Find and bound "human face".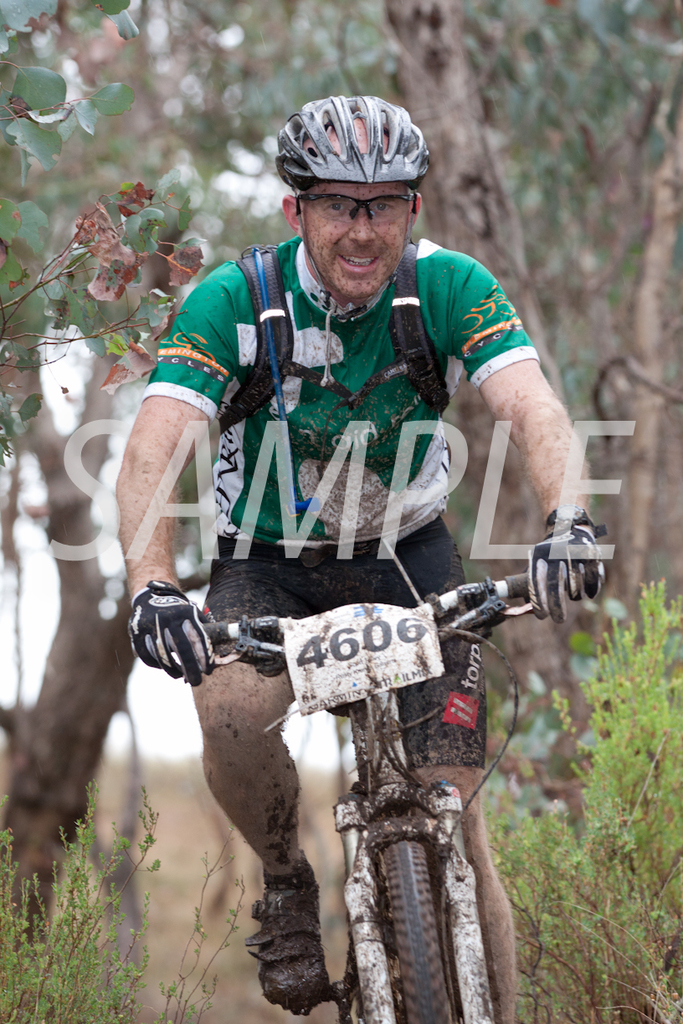
Bound: x1=311 y1=177 x2=400 y2=297.
